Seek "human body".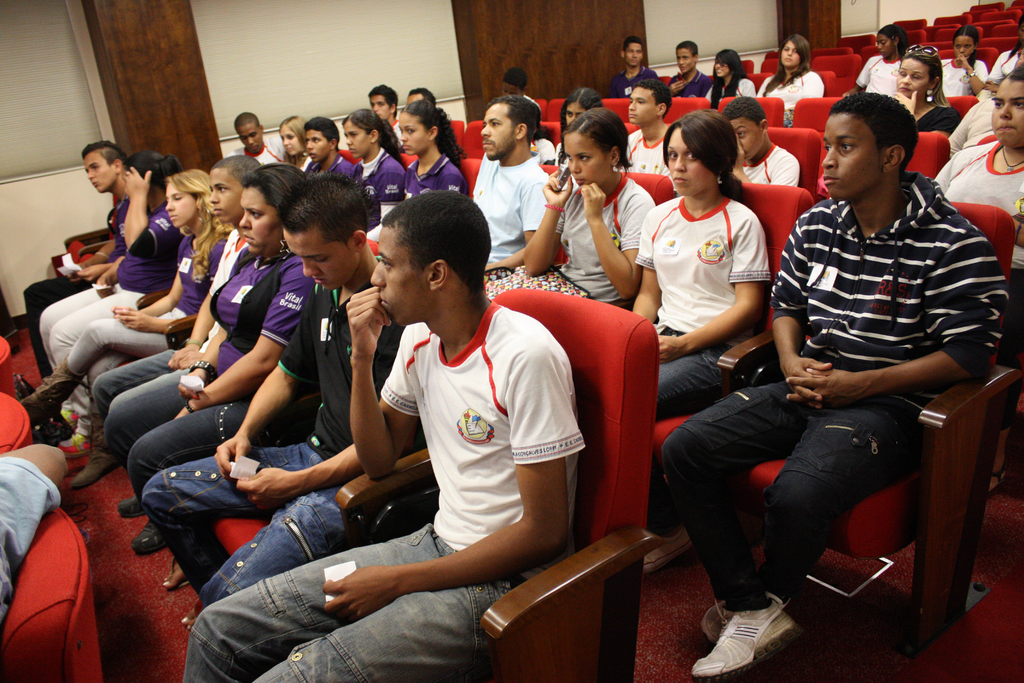
<bbox>276, 114, 317, 173</bbox>.
